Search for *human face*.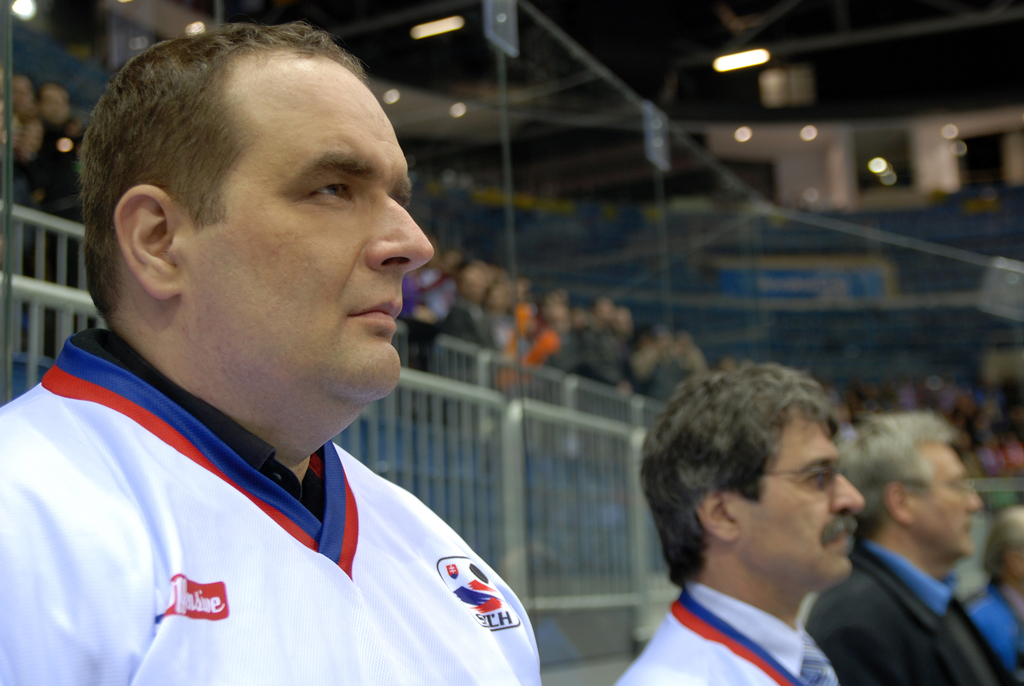
Found at (x1=180, y1=58, x2=436, y2=404).
